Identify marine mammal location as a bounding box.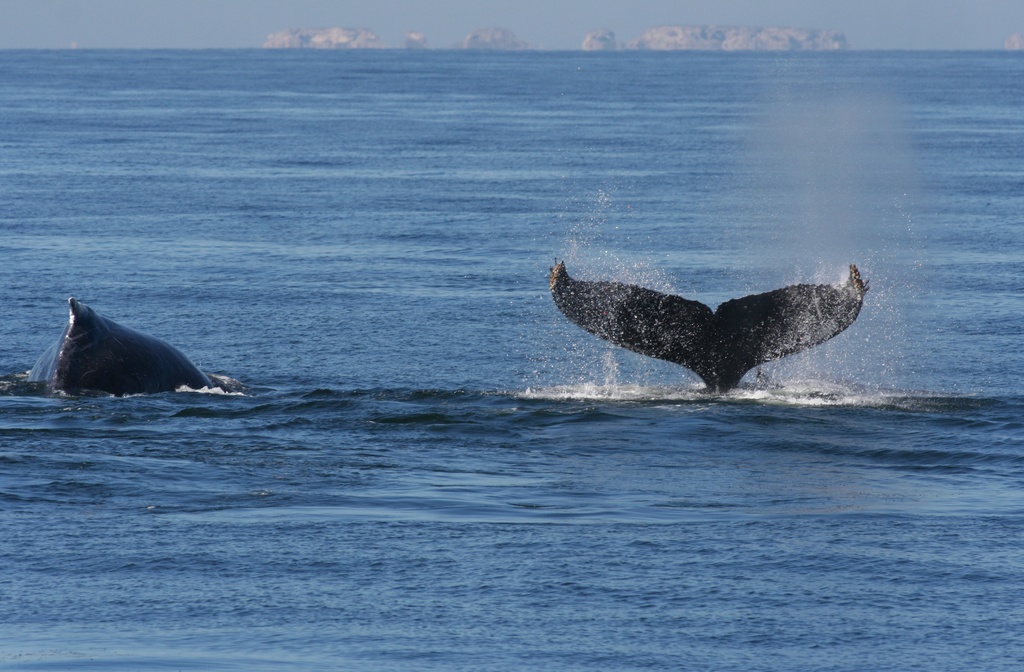
rect(23, 294, 232, 397).
